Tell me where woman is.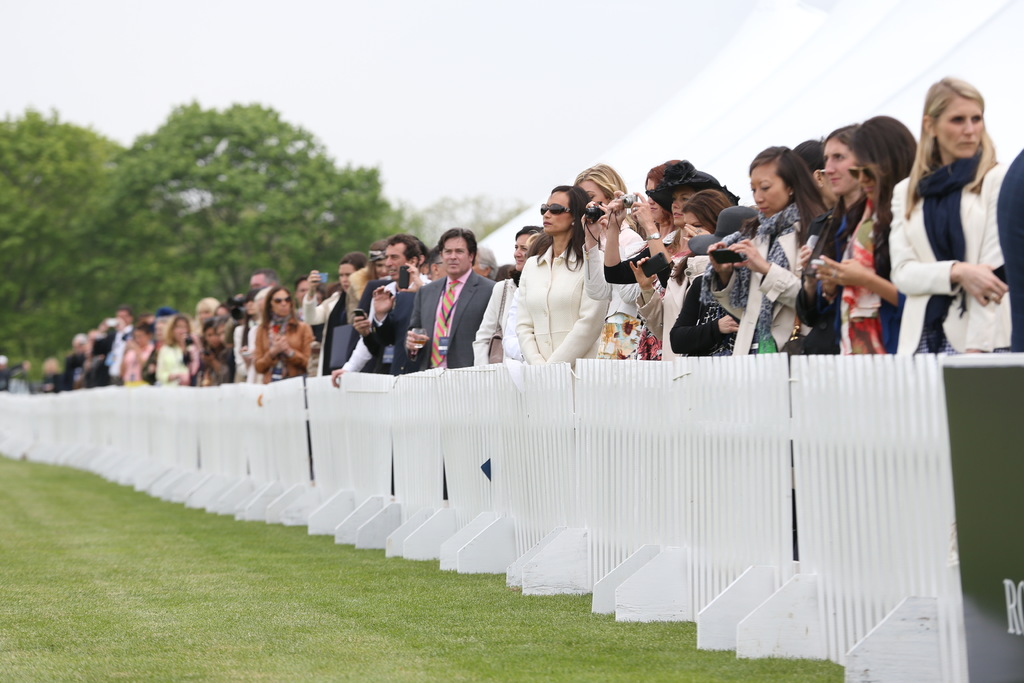
woman is at 568 158 644 357.
